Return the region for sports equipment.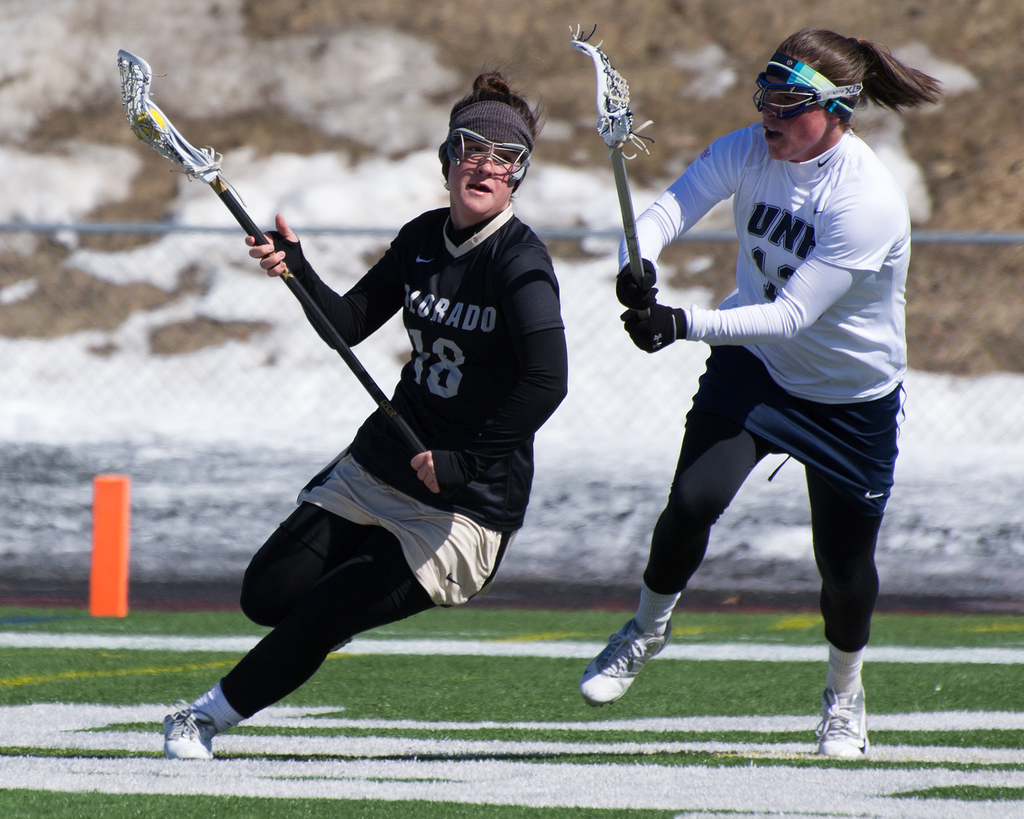
<box>754,72,864,122</box>.
